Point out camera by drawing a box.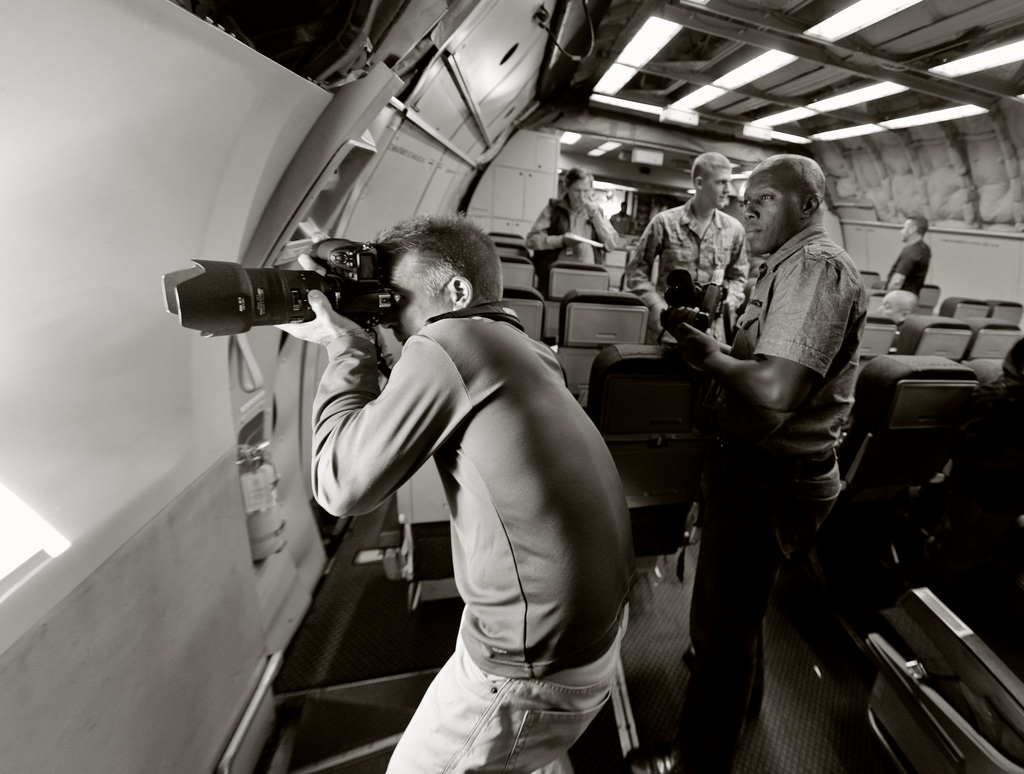
(left=160, top=238, right=405, bottom=340).
